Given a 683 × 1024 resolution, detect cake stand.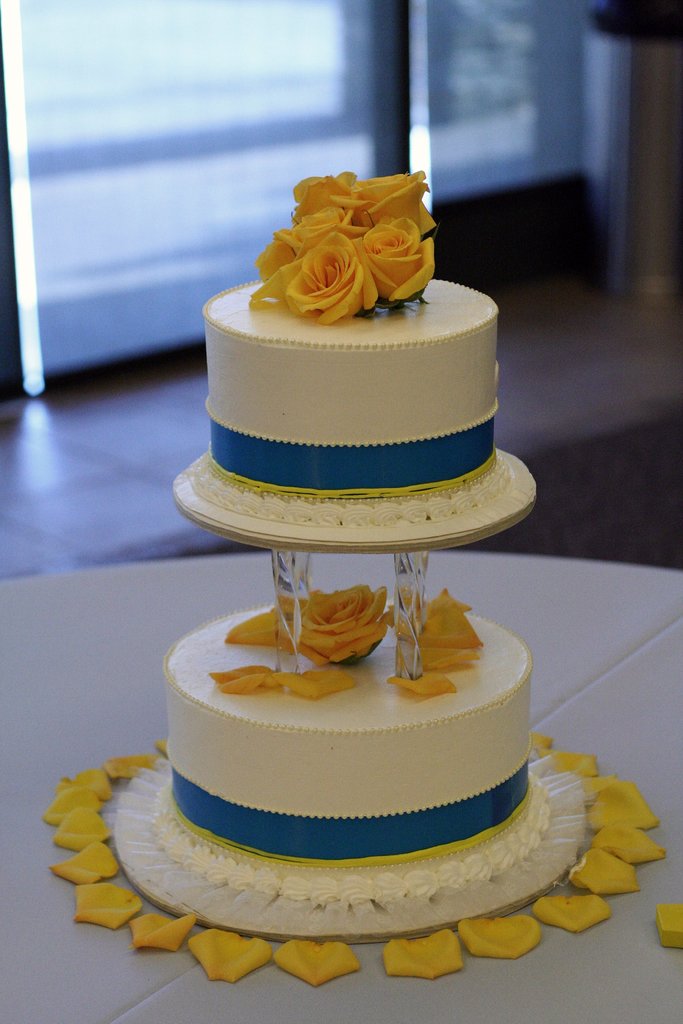
detection(62, 332, 634, 994).
